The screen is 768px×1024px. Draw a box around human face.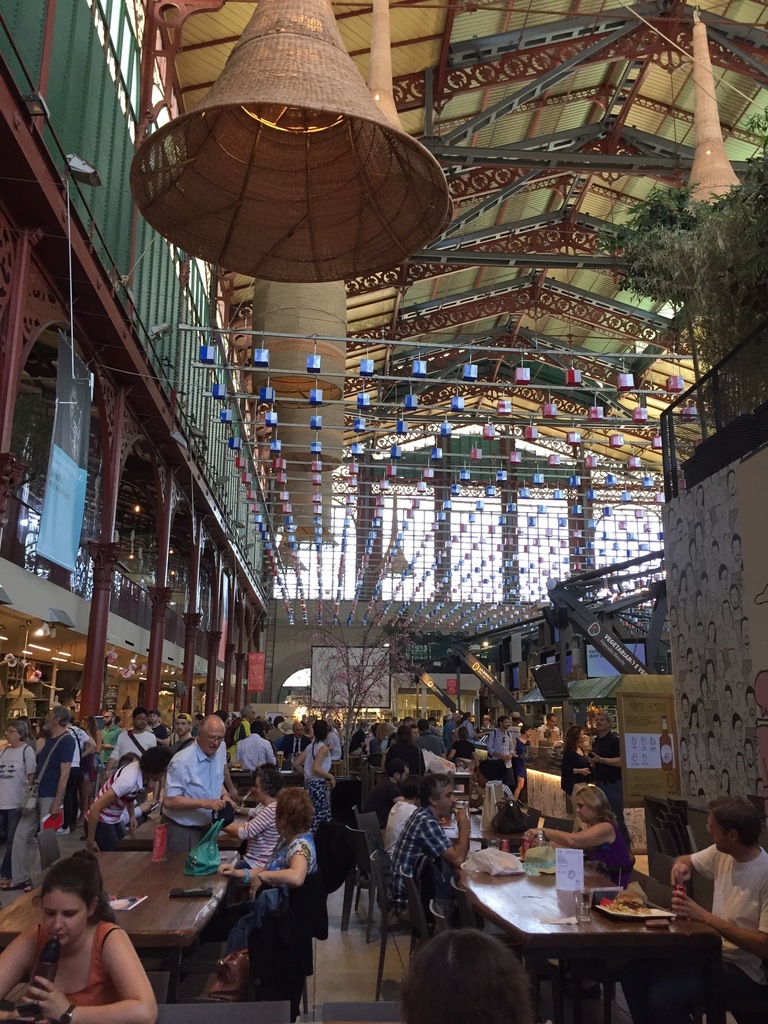
547:717:558:725.
